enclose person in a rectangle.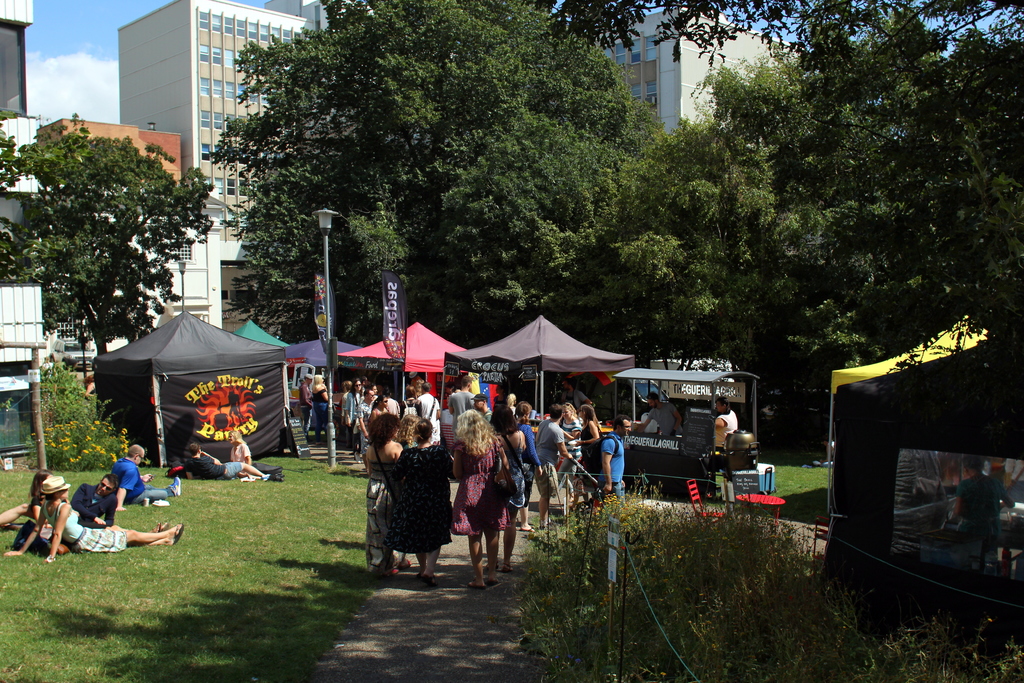
[113,442,180,514].
